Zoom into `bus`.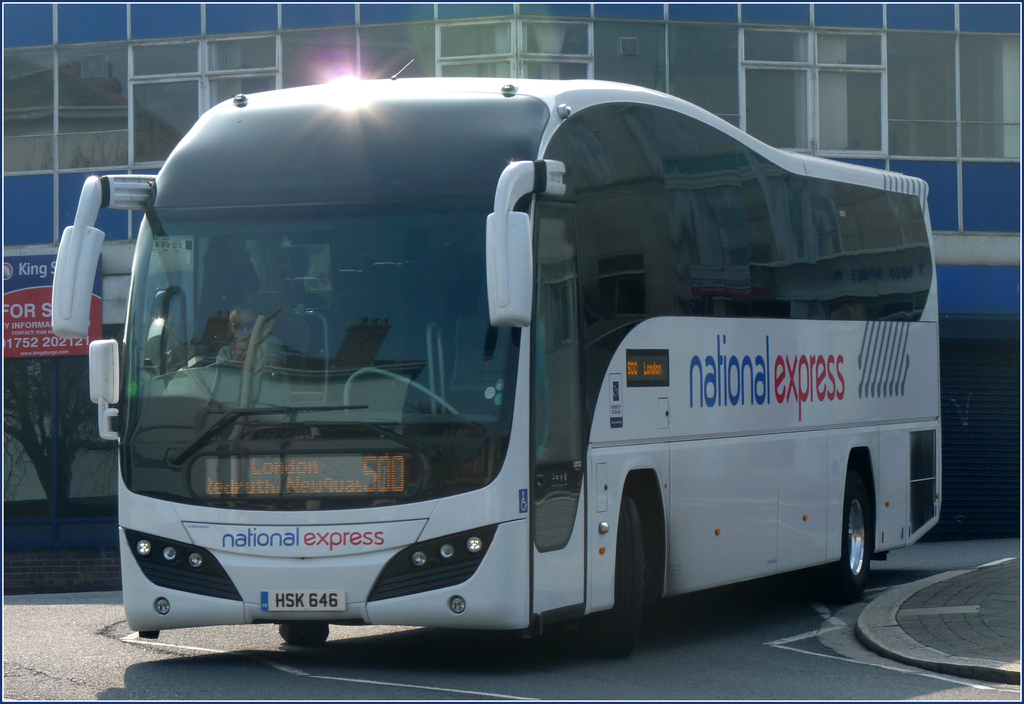
Zoom target: bbox(50, 79, 948, 663).
